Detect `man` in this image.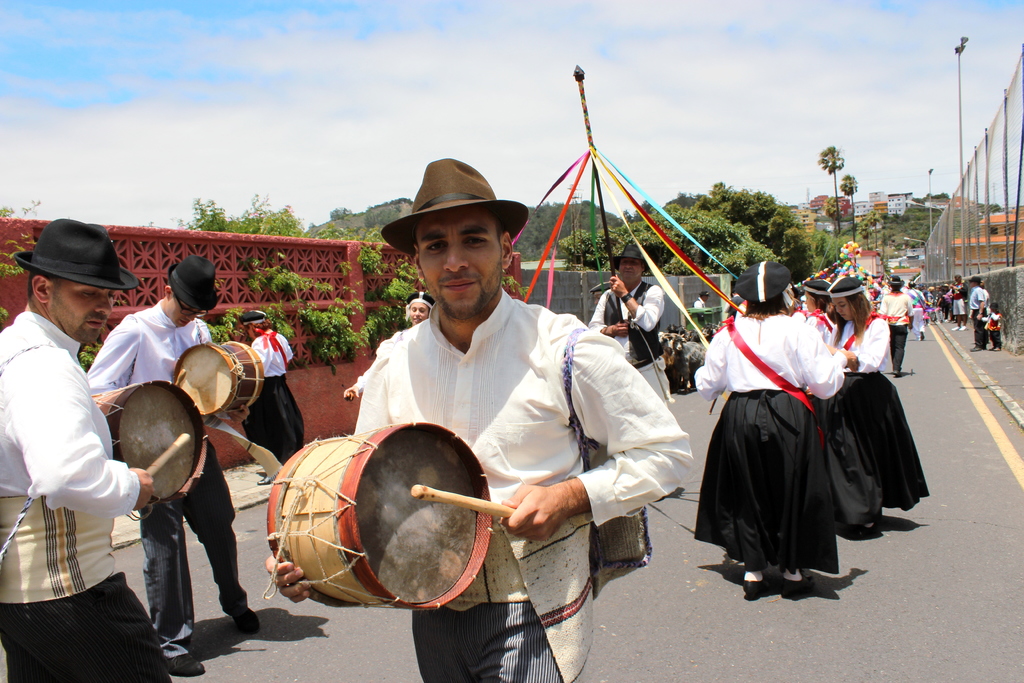
Detection: box(269, 154, 692, 682).
